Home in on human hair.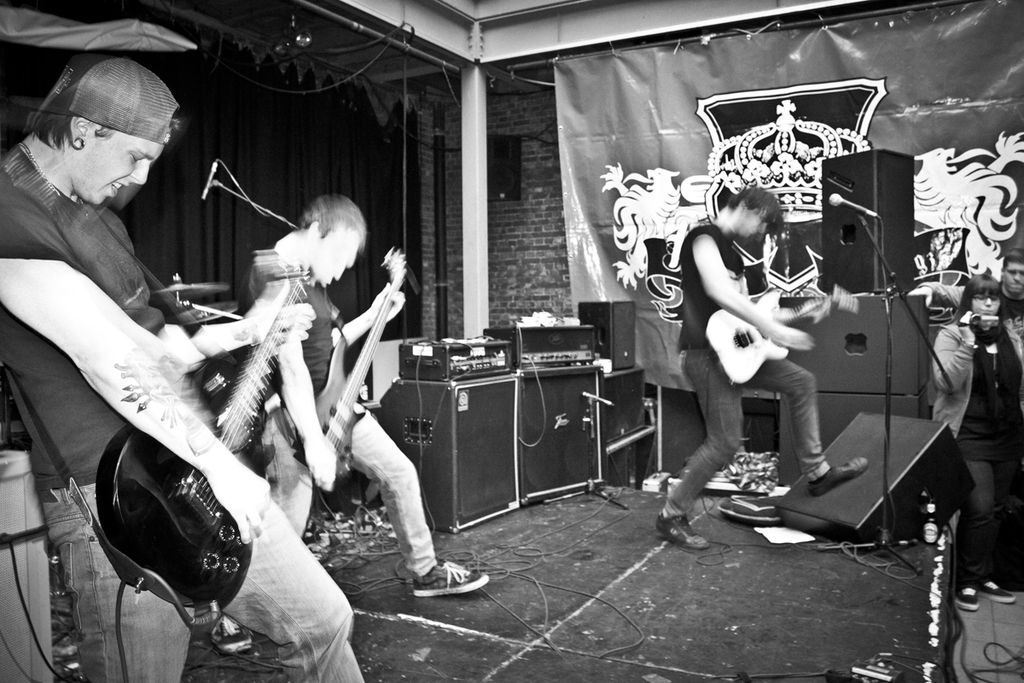
Homed in at box=[1003, 250, 1023, 267].
